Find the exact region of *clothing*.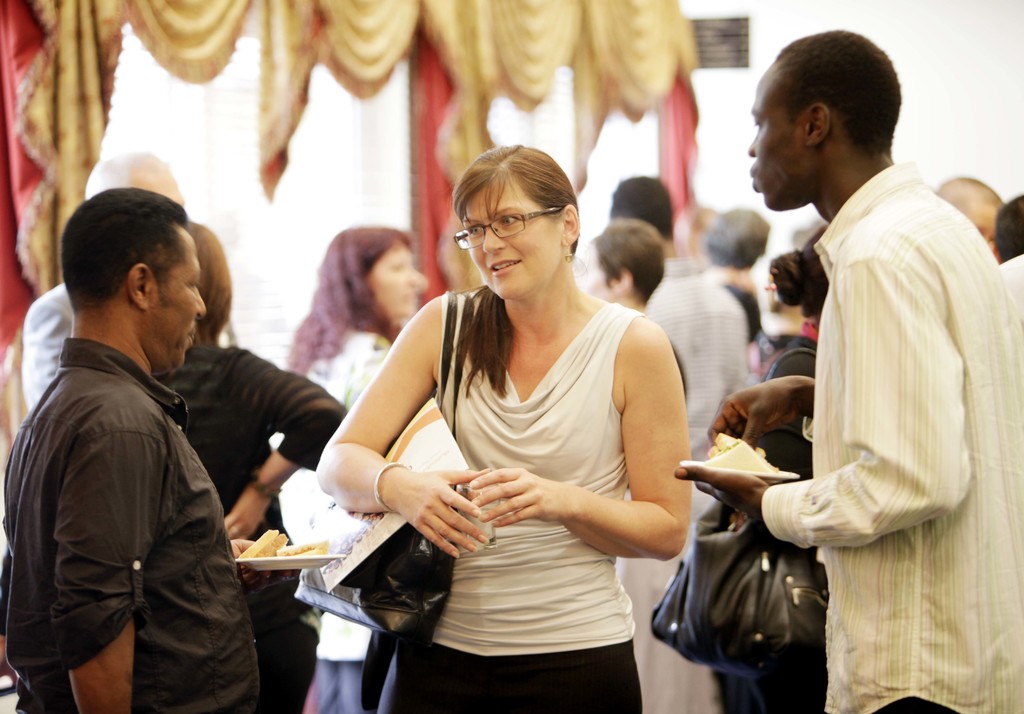
Exact region: left=636, top=239, right=744, bottom=499.
